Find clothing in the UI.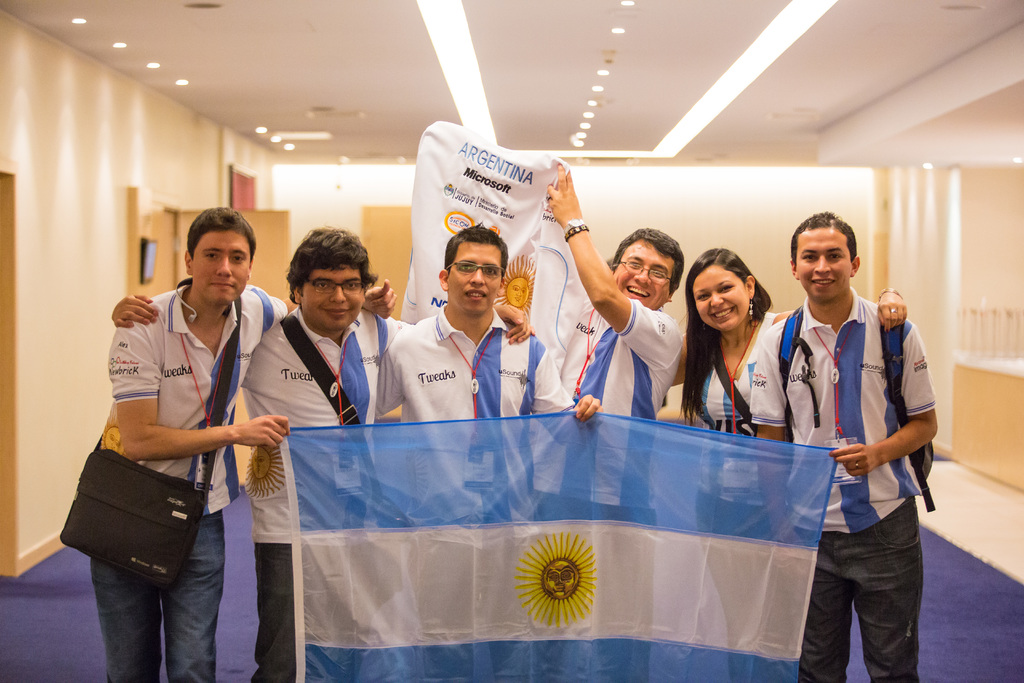
UI element at <region>378, 306, 590, 494</region>.
